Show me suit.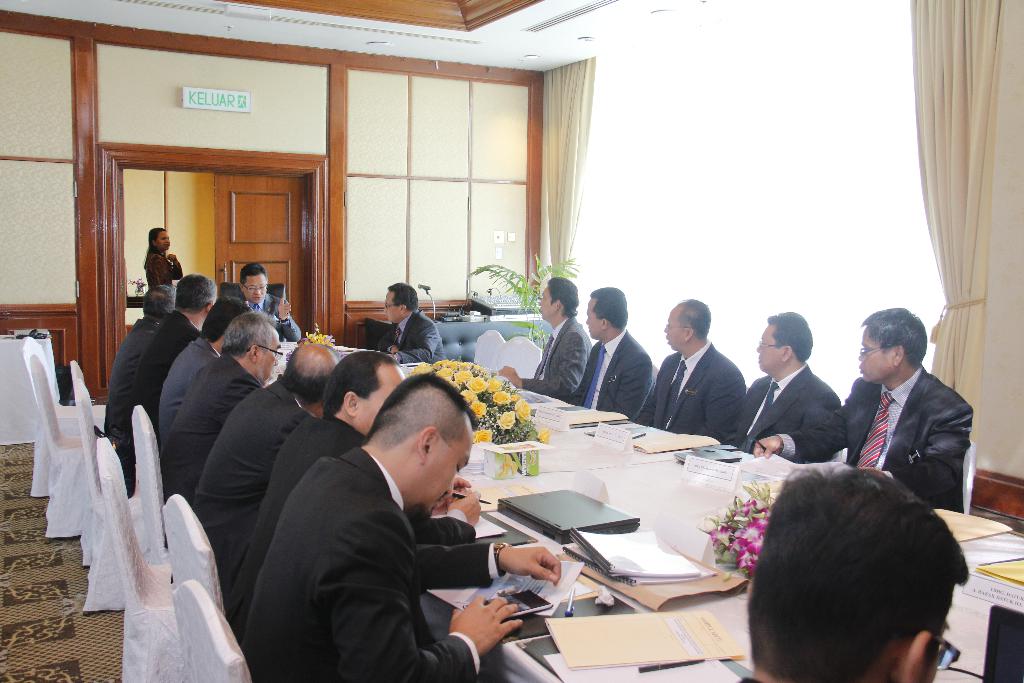
suit is here: [775,367,976,509].
